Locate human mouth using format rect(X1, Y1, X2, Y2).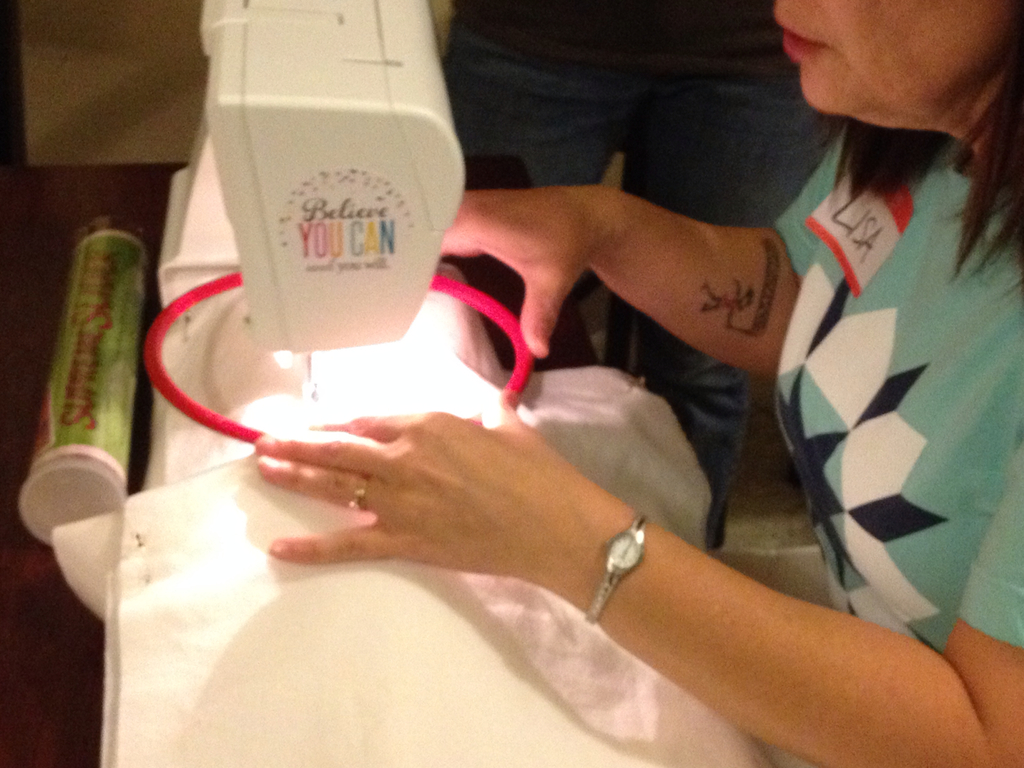
rect(774, 17, 824, 56).
